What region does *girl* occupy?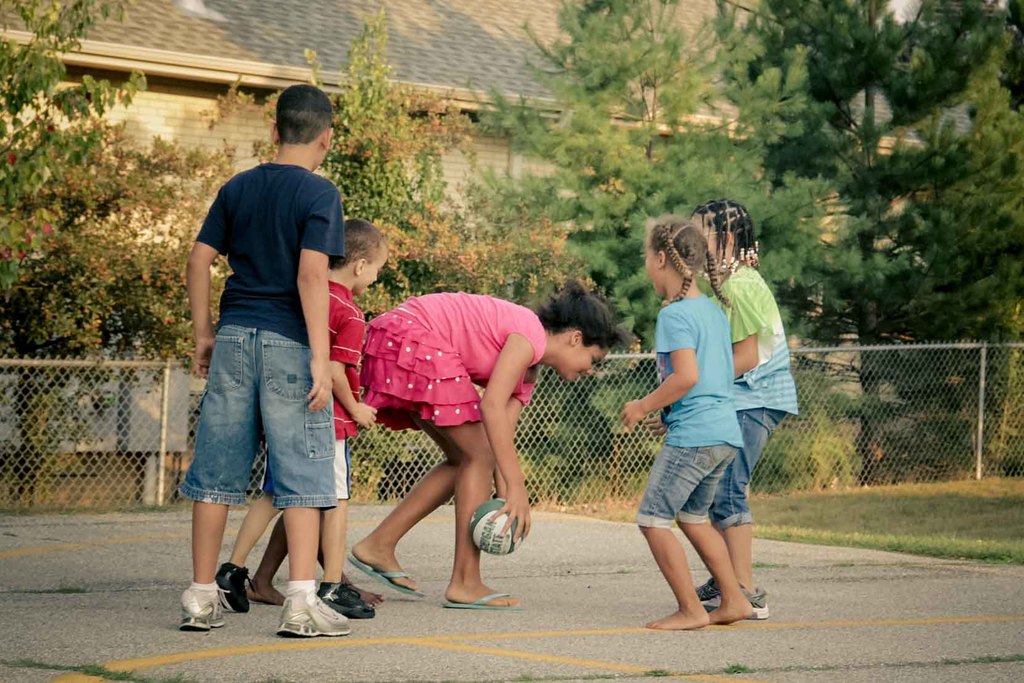
<bbox>692, 194, 800, 614</bbox>.
